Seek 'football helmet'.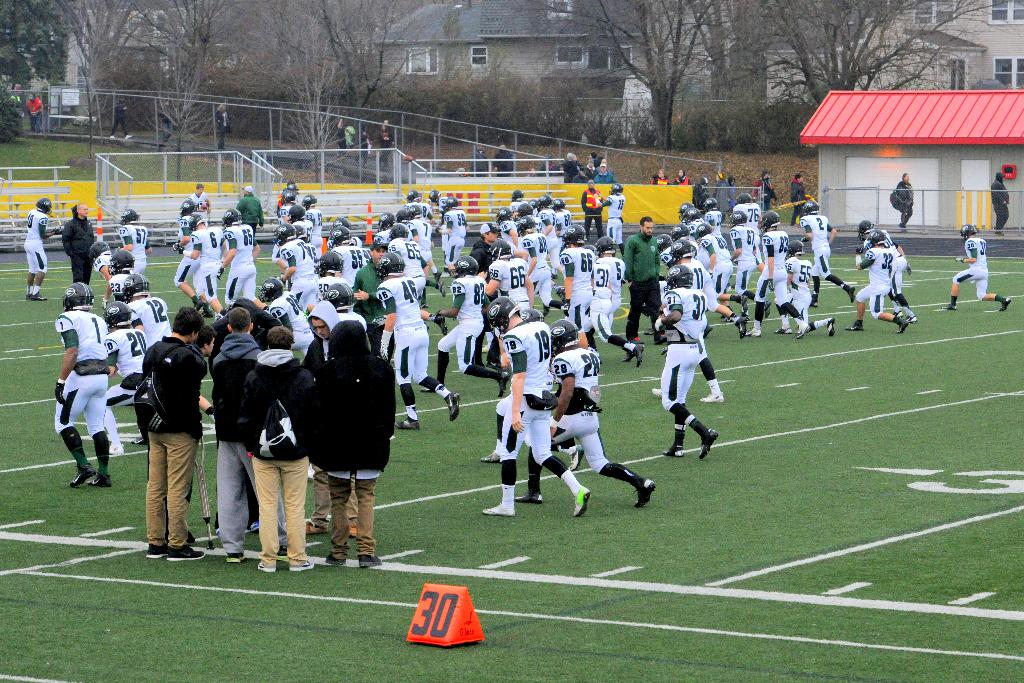
<box>308,251,339,275</box>.
